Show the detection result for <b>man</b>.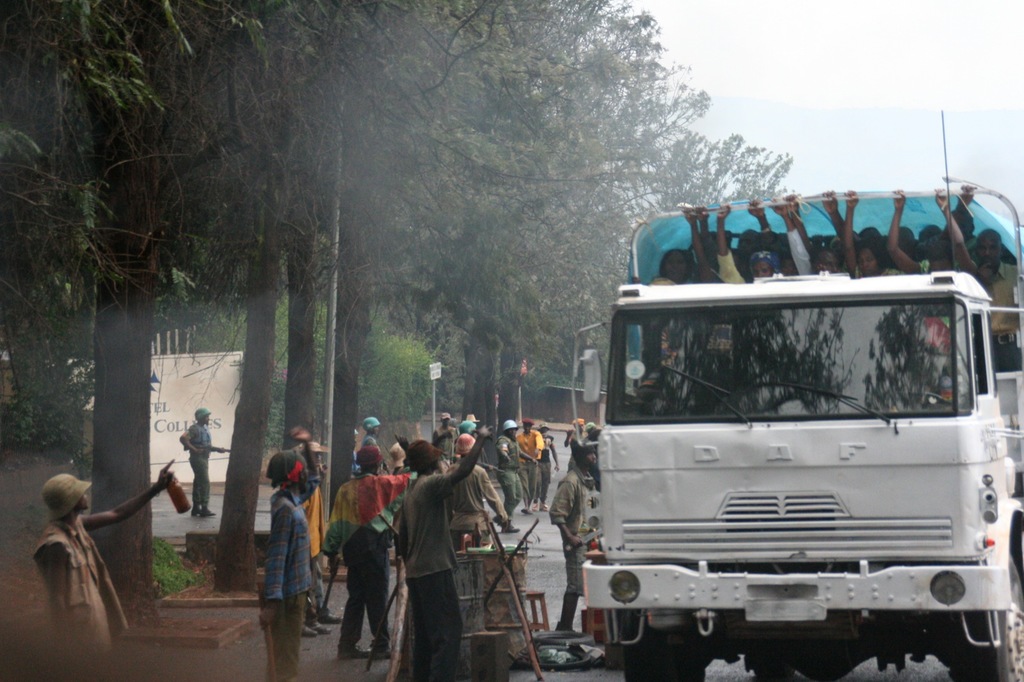
(431,411,455,464).
